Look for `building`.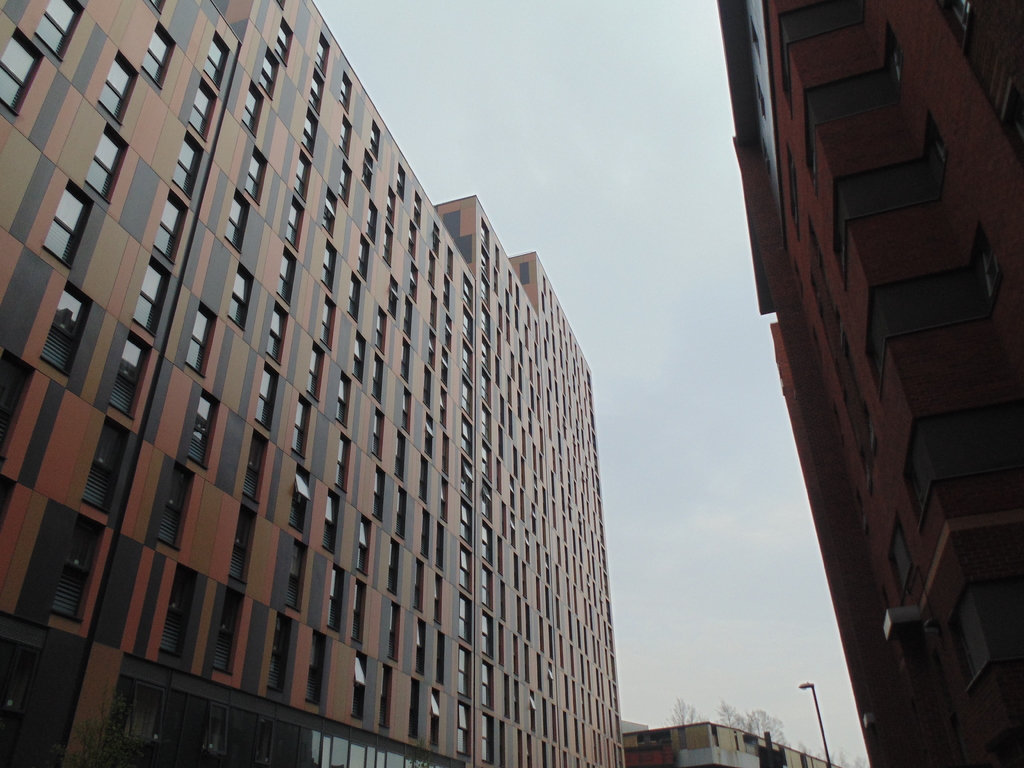
Found: rect(717, 0, 1023, 767).
